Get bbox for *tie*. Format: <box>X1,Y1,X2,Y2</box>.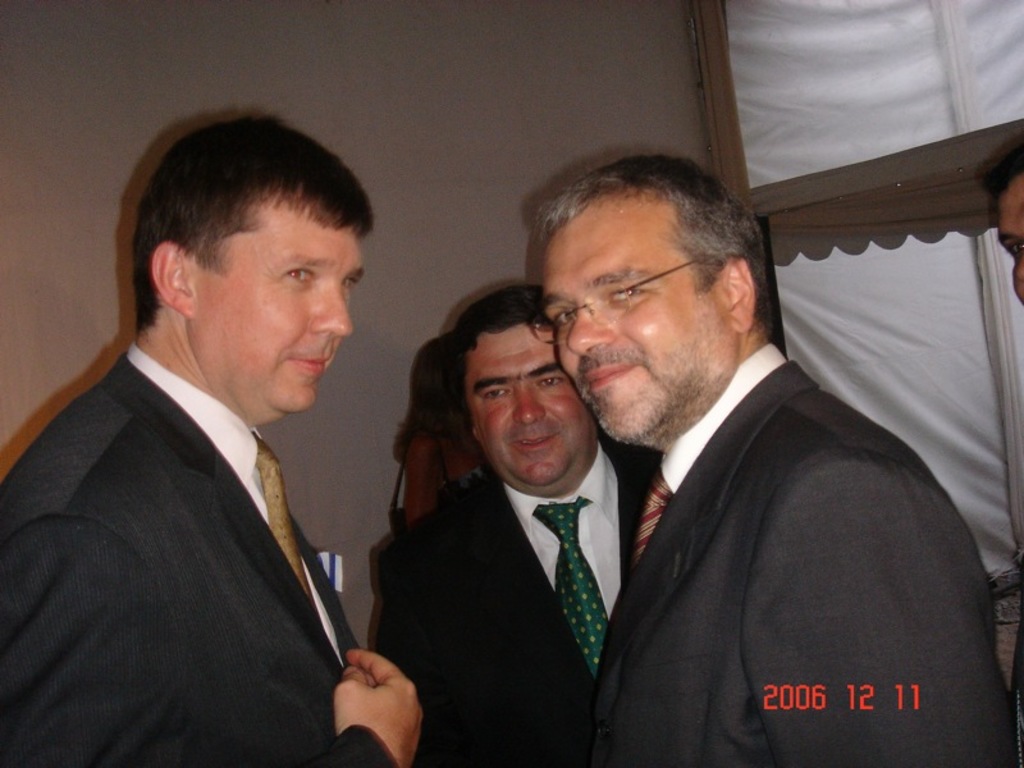
<box>255,431,312,603</box>.
